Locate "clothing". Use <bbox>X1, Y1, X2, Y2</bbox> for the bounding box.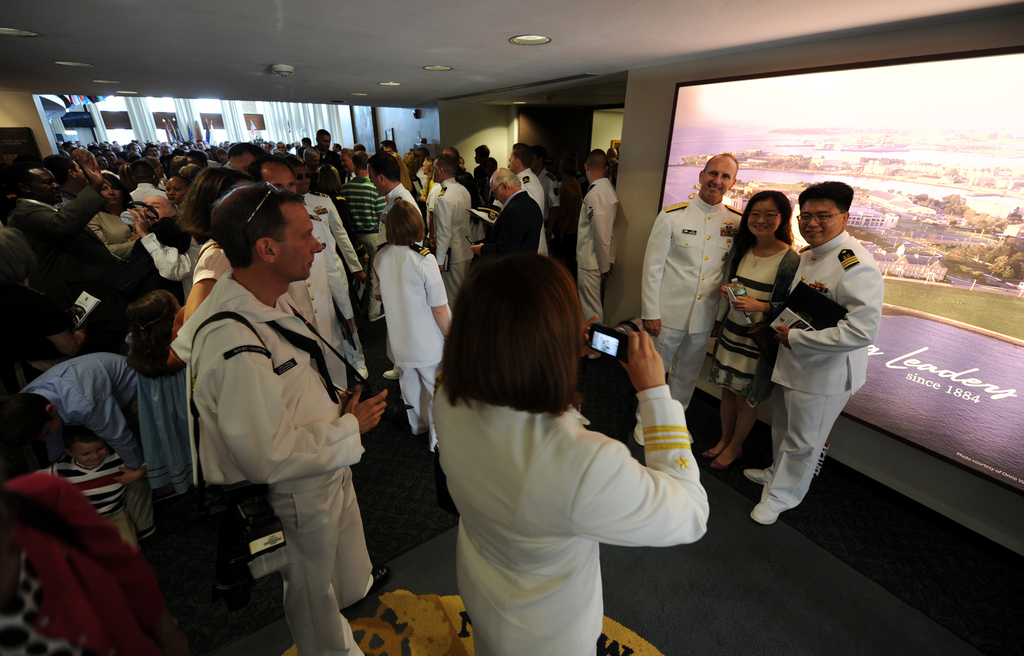
<bbox>299, 186, 358, 401</bbox>.
